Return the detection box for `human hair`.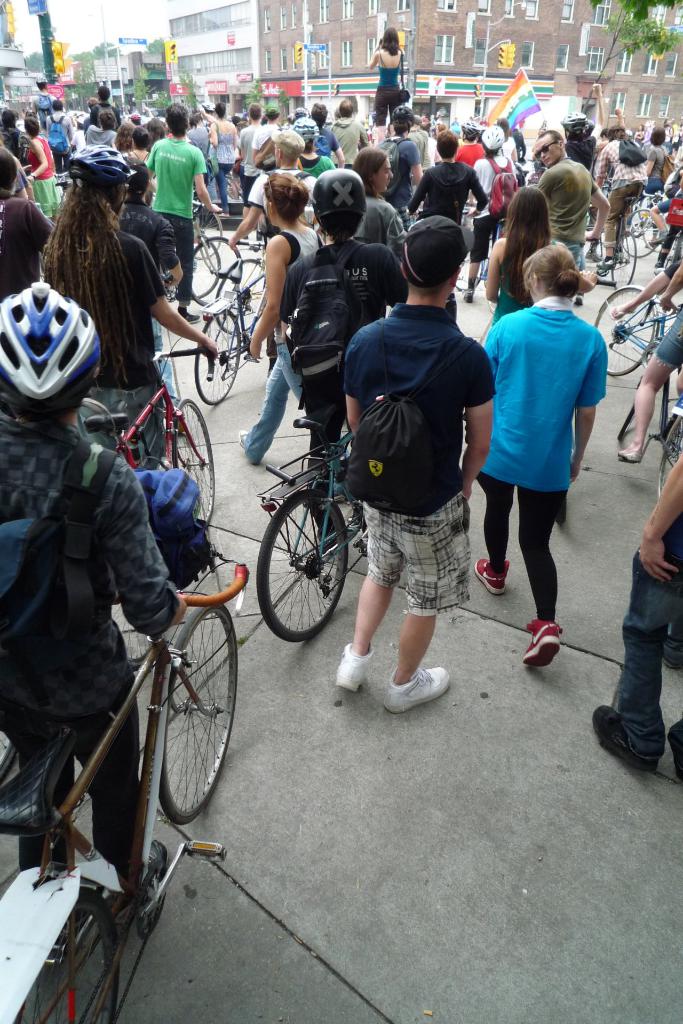
(left=164, top=101, right=187, bottom=136).
